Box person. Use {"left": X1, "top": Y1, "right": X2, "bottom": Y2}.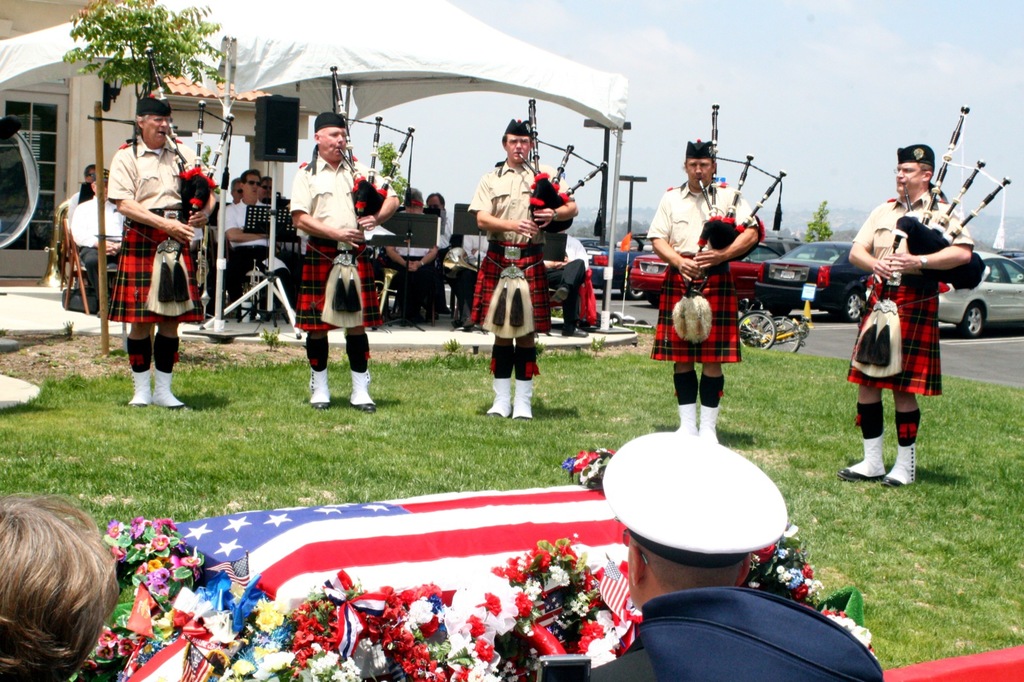
{"left": 225, "top": 171, "right": 275, "bottom": 317}.
